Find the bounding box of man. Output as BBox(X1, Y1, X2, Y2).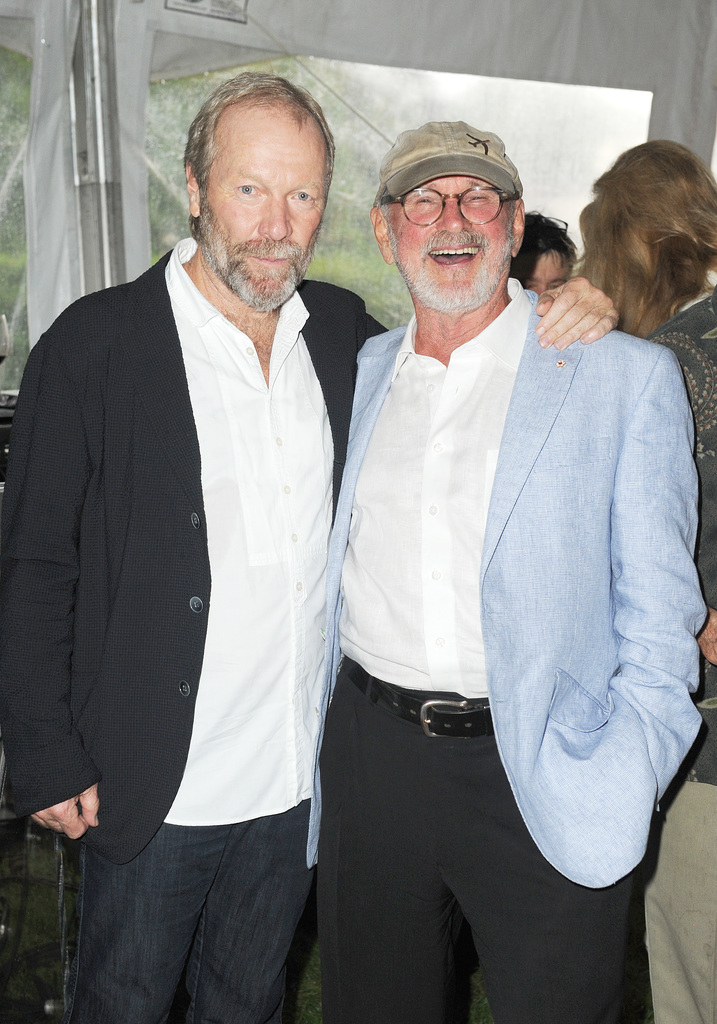
BBox(0, 70, 616, 1023).
